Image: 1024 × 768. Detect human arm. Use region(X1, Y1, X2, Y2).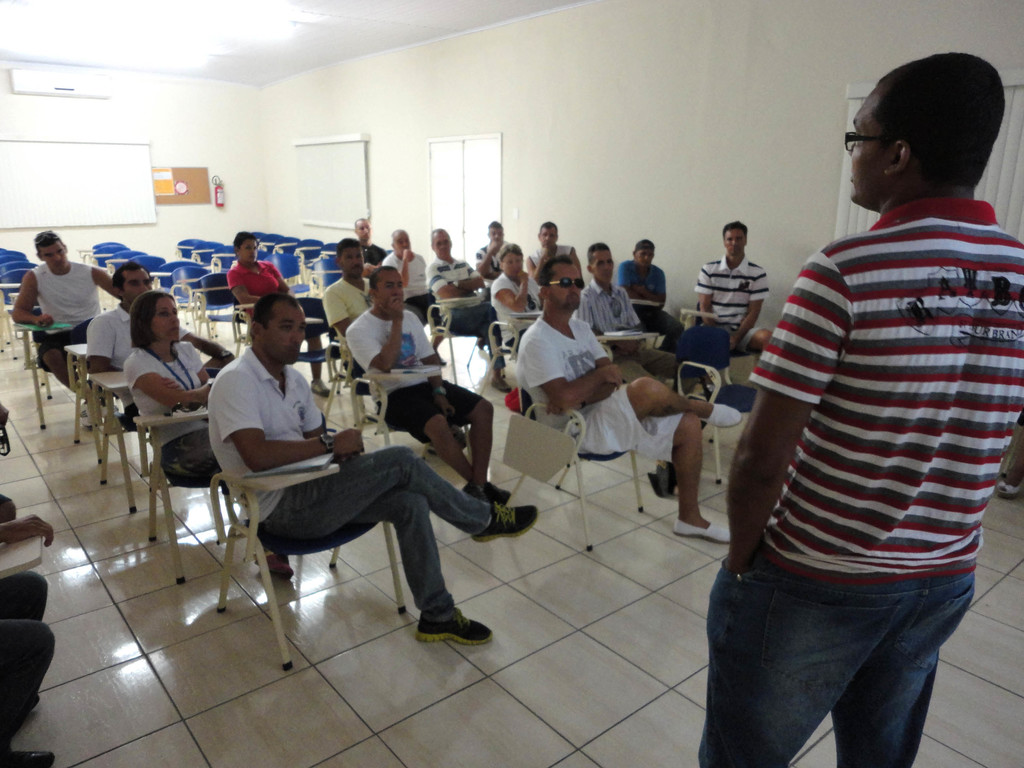
region(424, 266, 470, 299).
